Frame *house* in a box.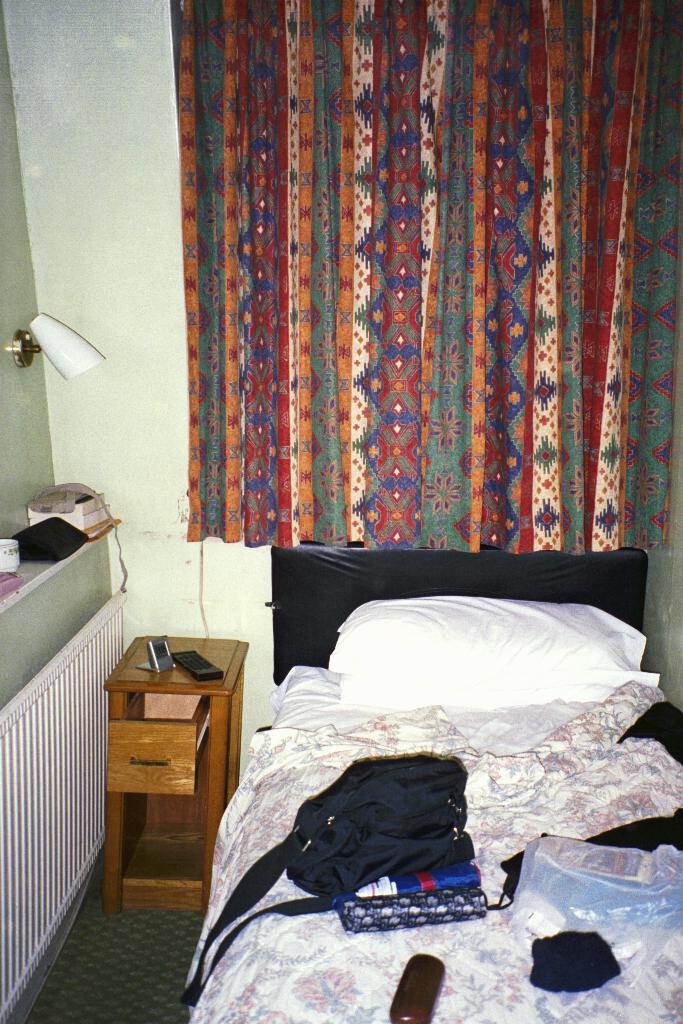
0:0:682:1023.
